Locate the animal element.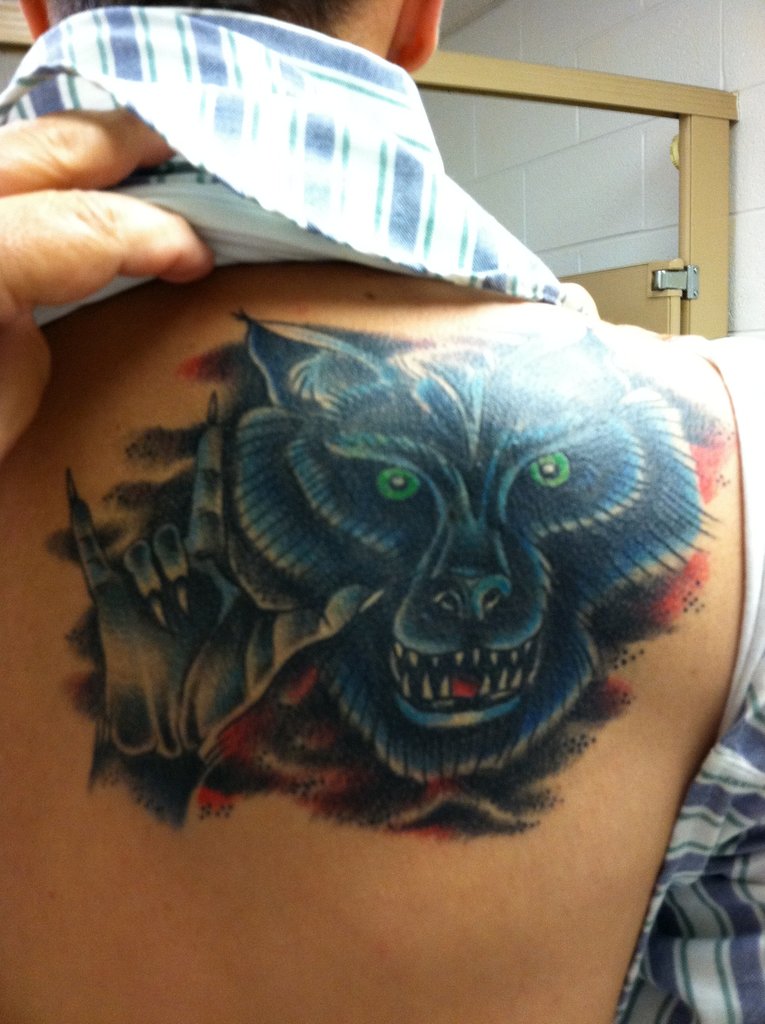
Element bbox: (x1=232, y1=299, x2=720, y2=812).
